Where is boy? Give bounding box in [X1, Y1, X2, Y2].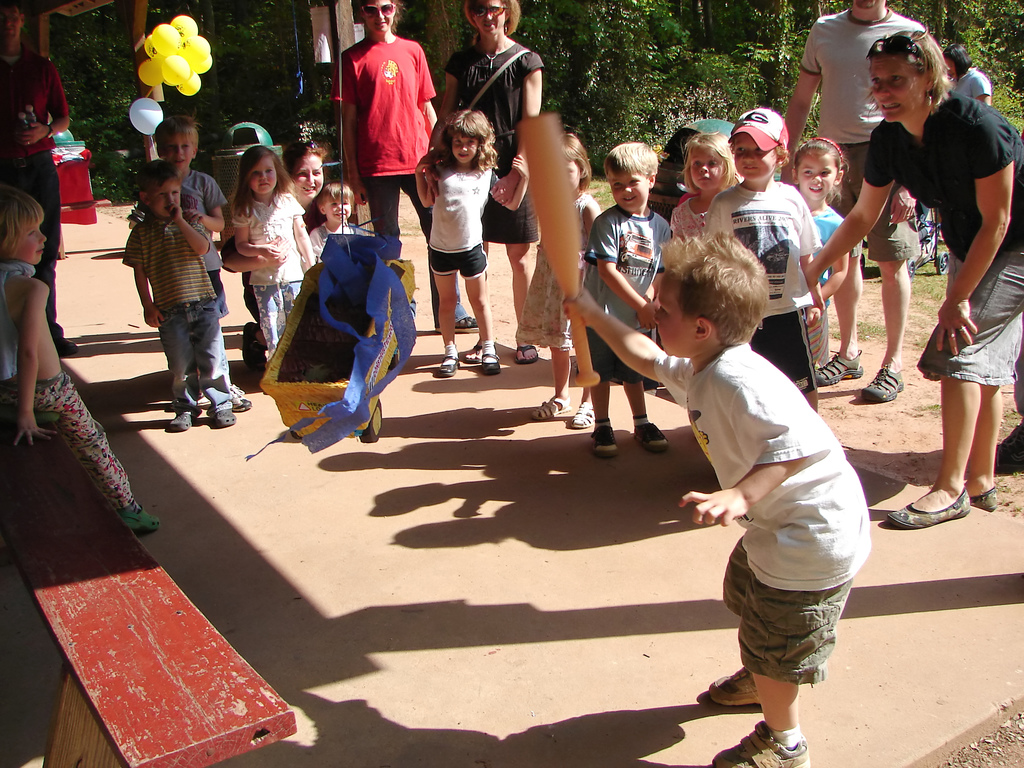
[583, 140, 676, 460].
